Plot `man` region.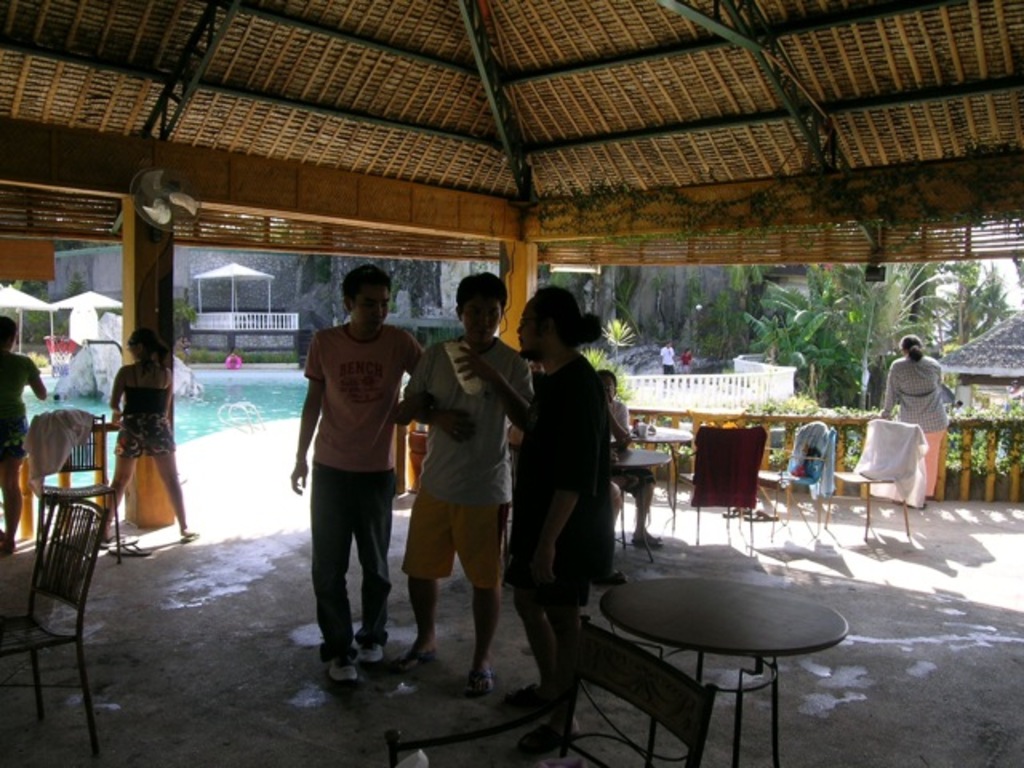
Plotted at [0,317,48,562].
